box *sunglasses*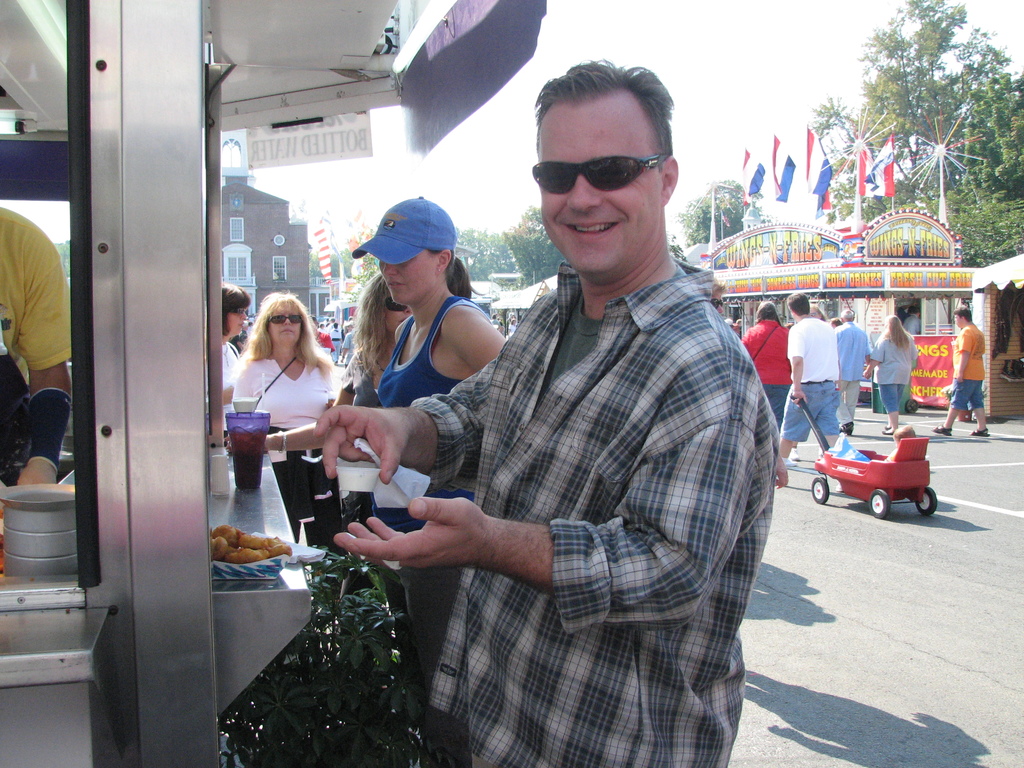
<region>385, 296, 408, 312</region>
